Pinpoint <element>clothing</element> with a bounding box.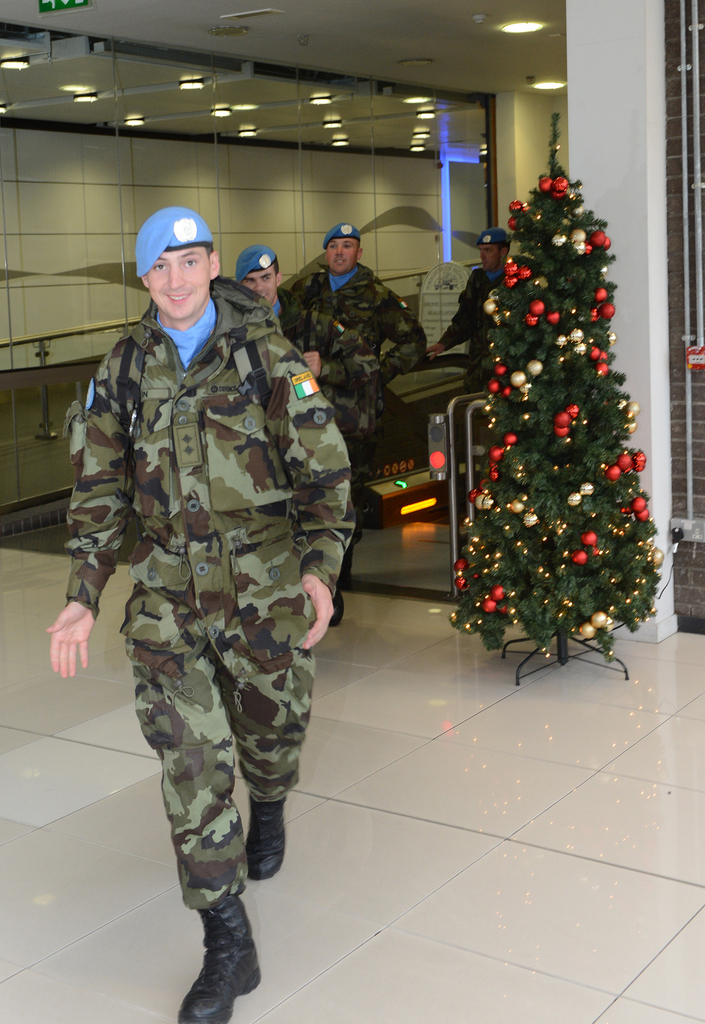
(443, 264, 510, 376).
